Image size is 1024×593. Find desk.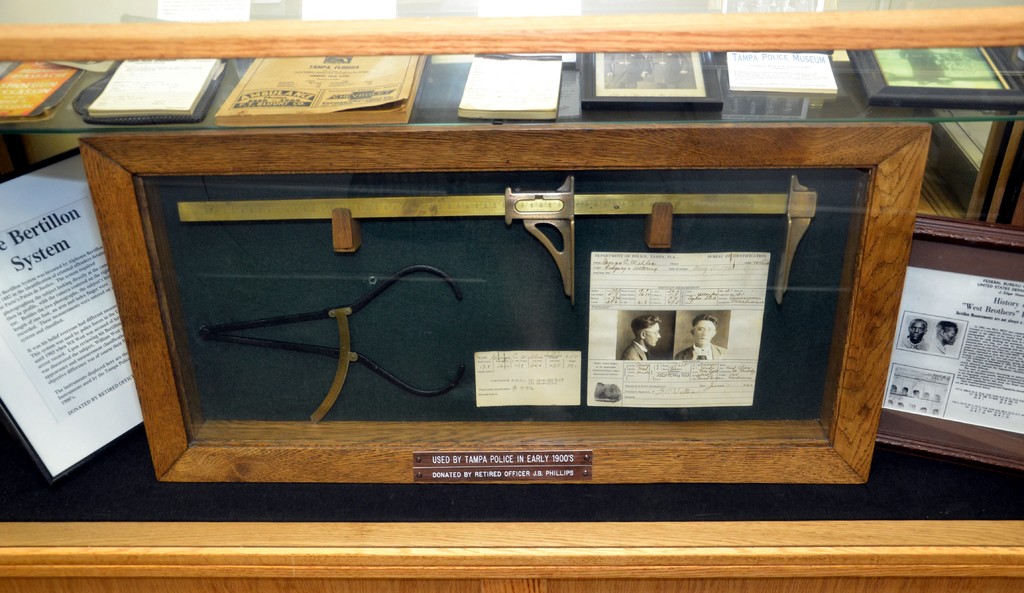
0, 3, 1023, 592.
